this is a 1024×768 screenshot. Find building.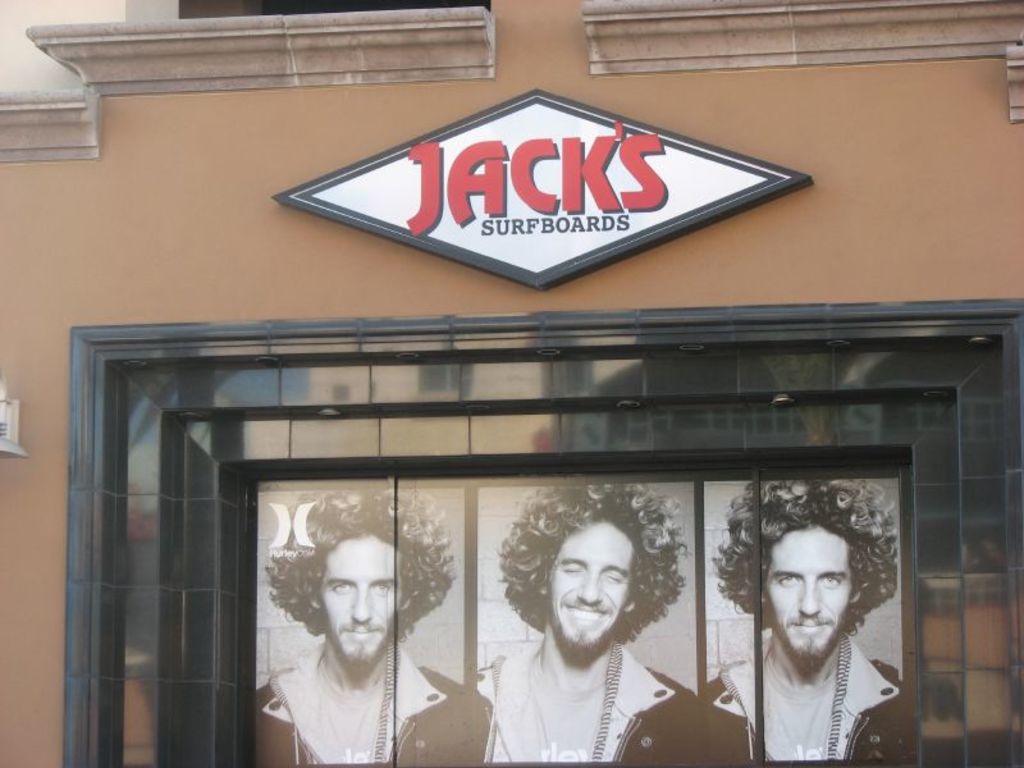
Bounding box: x1=0, y1=0, x2=1023, y2=767.
